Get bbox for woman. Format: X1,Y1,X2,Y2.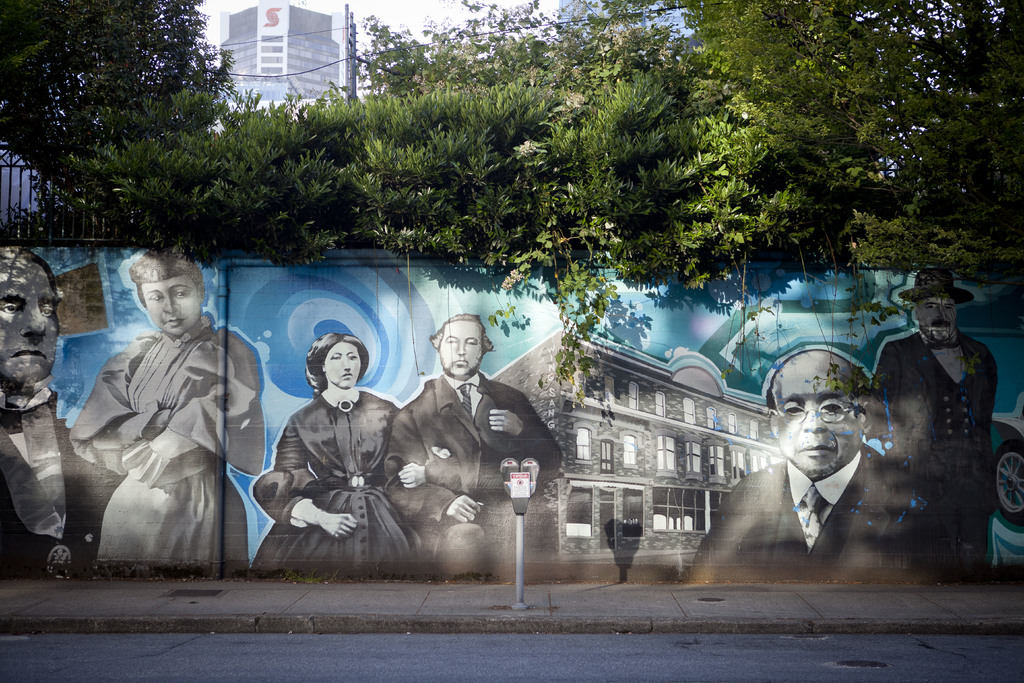
51,249,263,558.
